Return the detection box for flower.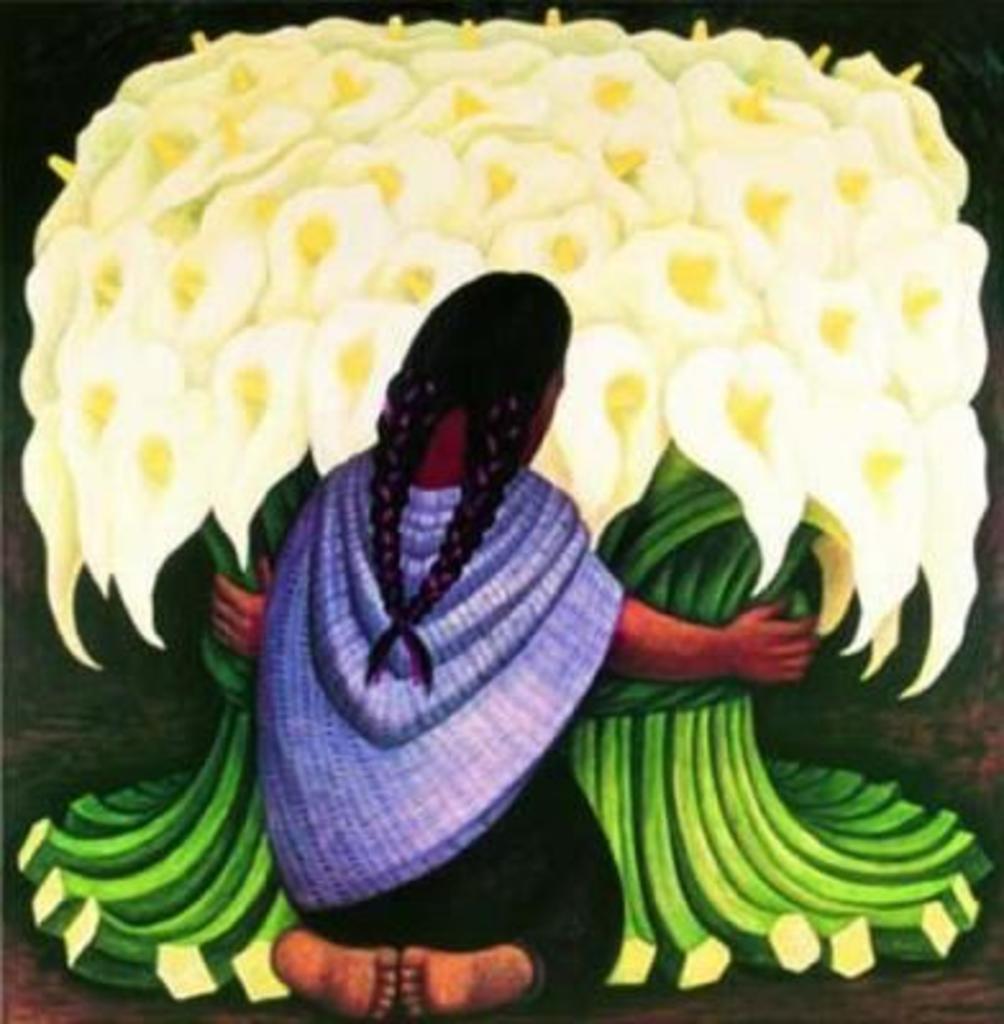
{"x1": 300, "y1": 13, "x2": 458, "y2": 59}.
